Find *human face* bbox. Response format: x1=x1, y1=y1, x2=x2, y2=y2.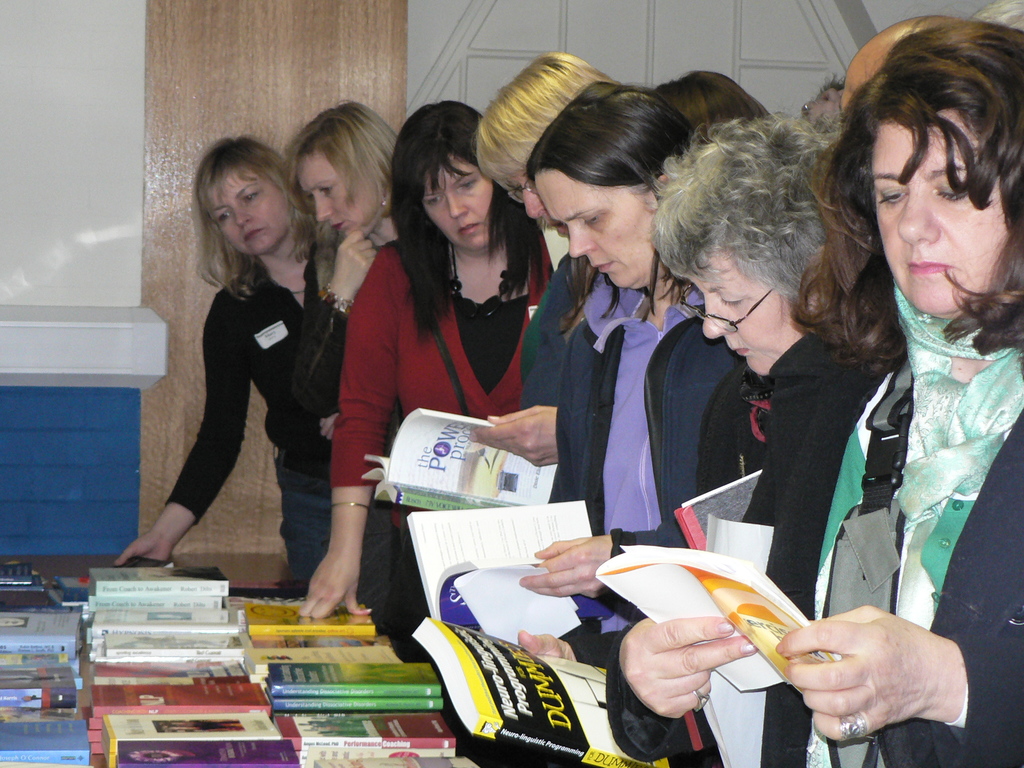
x1=859, y1=65, x2=1015, y2=317.
